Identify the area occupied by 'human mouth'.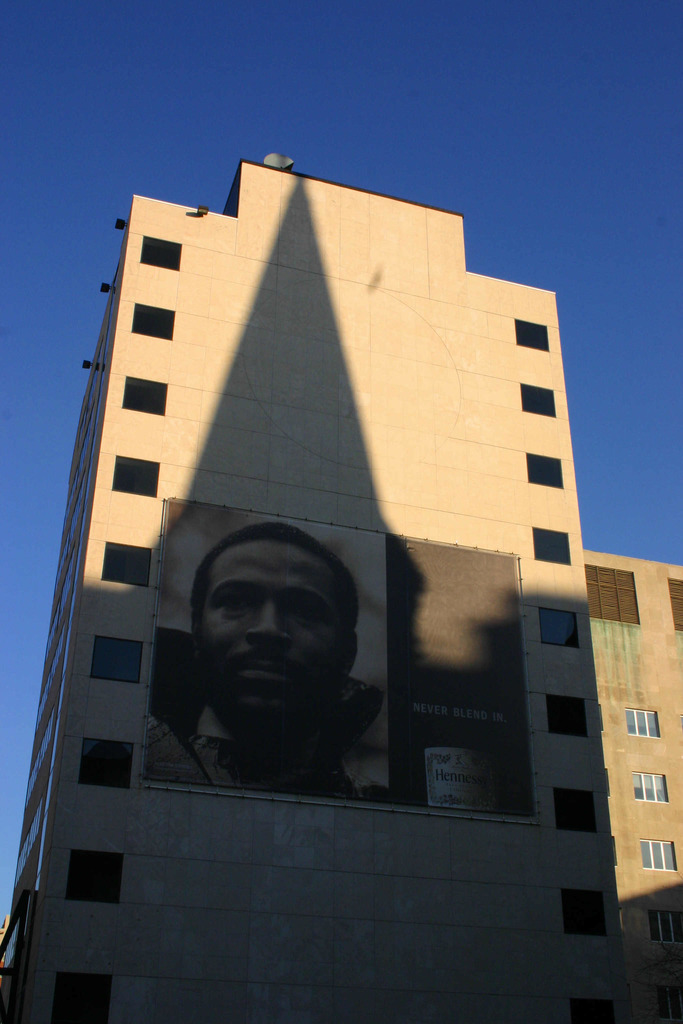
Area: rect(238, 655, 289, 676).
